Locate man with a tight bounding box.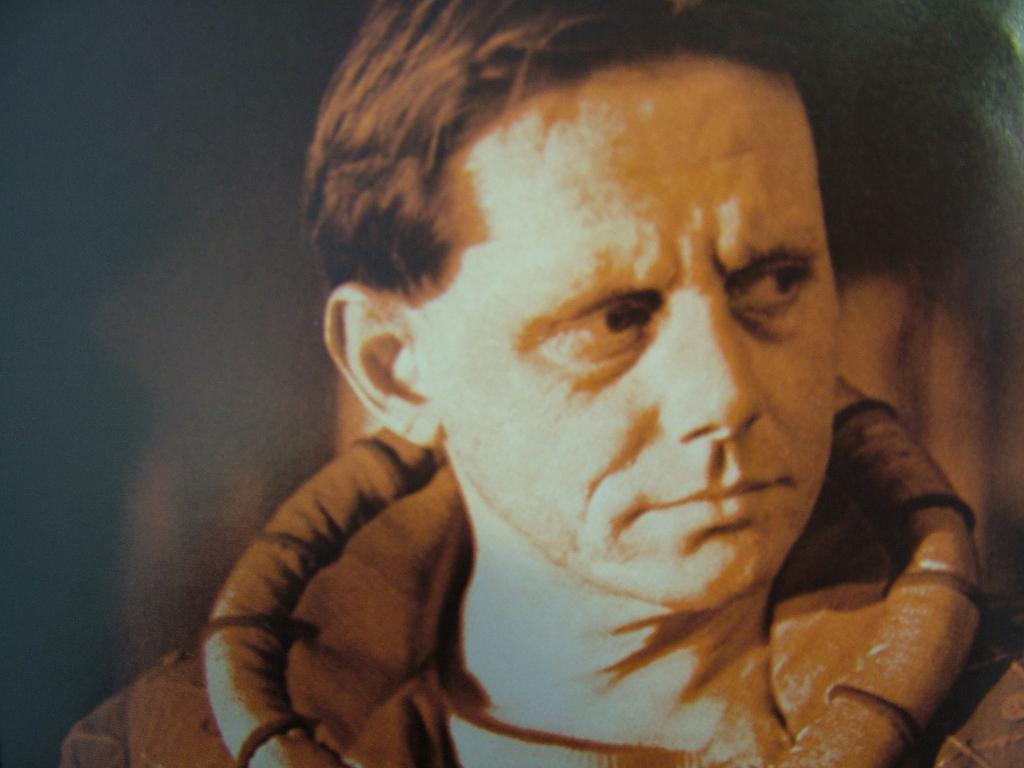
[132,34,1023,767].
